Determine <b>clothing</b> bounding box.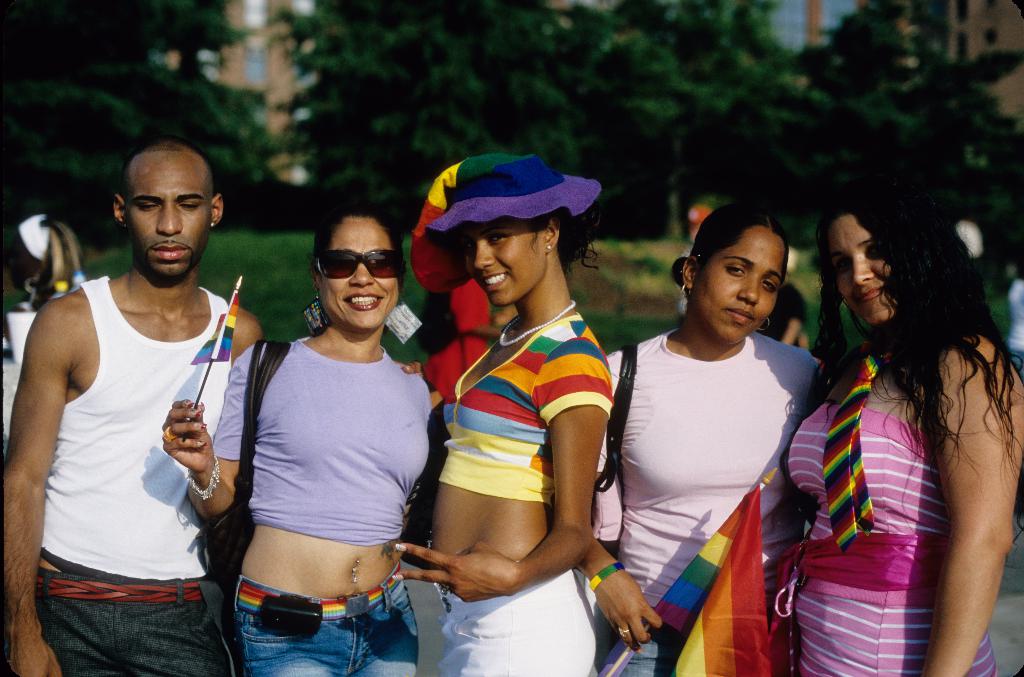
Determined: bbox(434, 311, 614, 501).
